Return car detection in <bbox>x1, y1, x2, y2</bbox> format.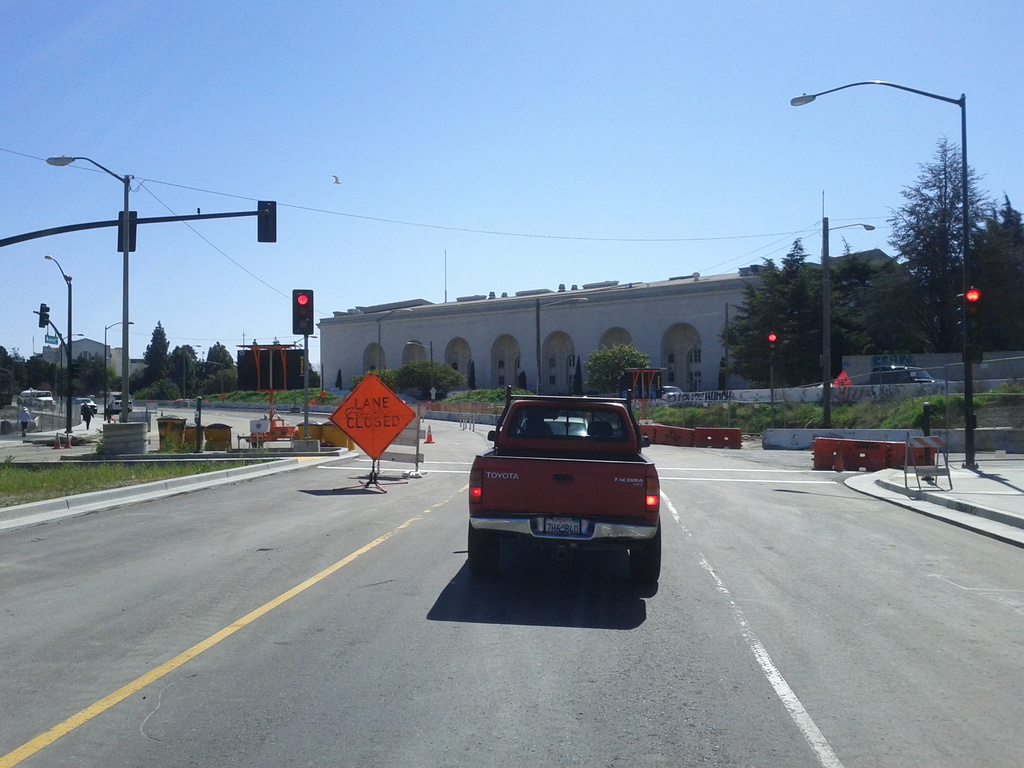
<bbox>662, 385, 684, 394</bbox>.
